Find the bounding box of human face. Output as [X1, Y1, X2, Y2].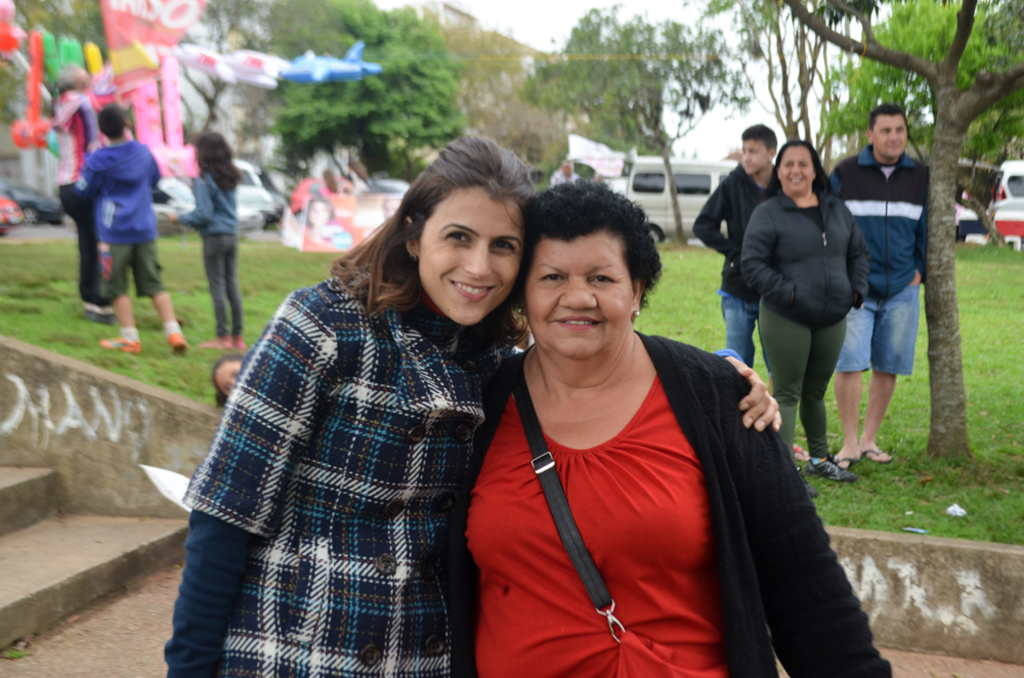
[775, 142, 816, 199].
